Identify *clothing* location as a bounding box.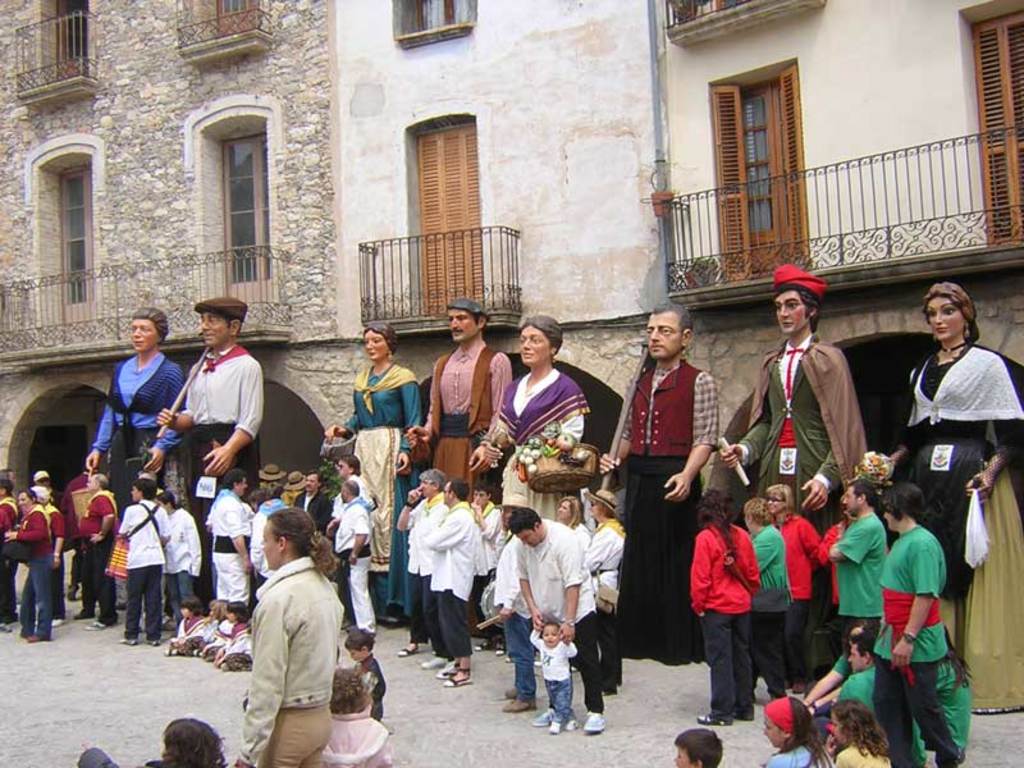
bbox(184, 342, 264, 439).
